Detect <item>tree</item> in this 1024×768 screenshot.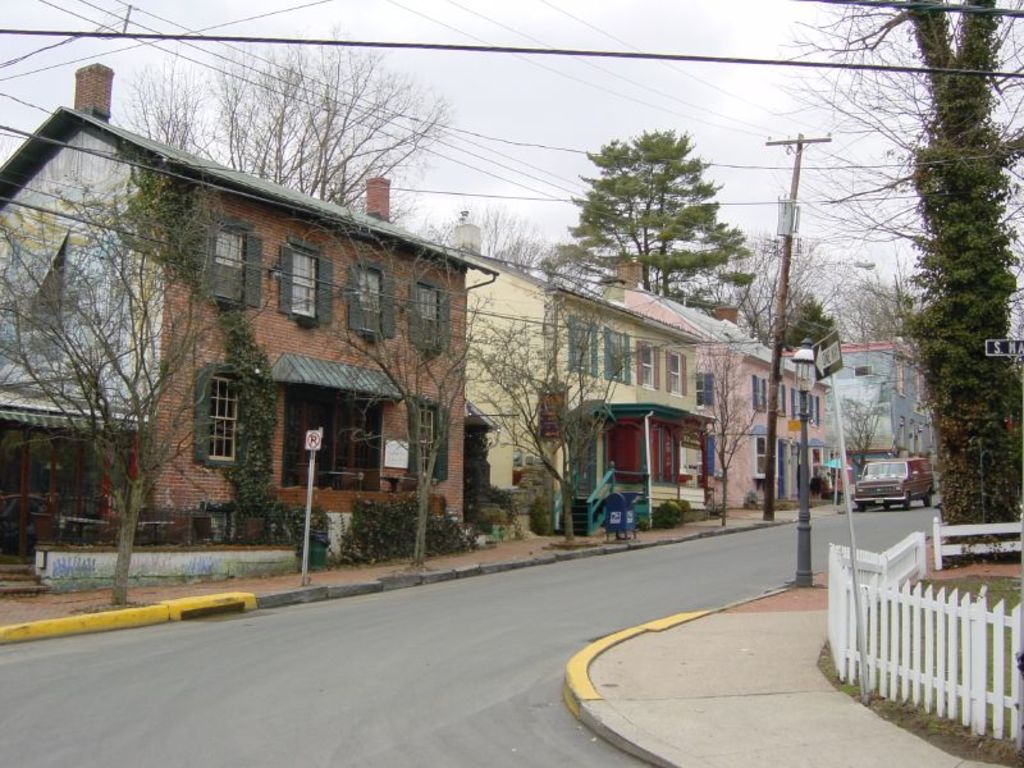
Detection: {"left": 767, "top": 0, "right": 1023, "bottom": 575}.
